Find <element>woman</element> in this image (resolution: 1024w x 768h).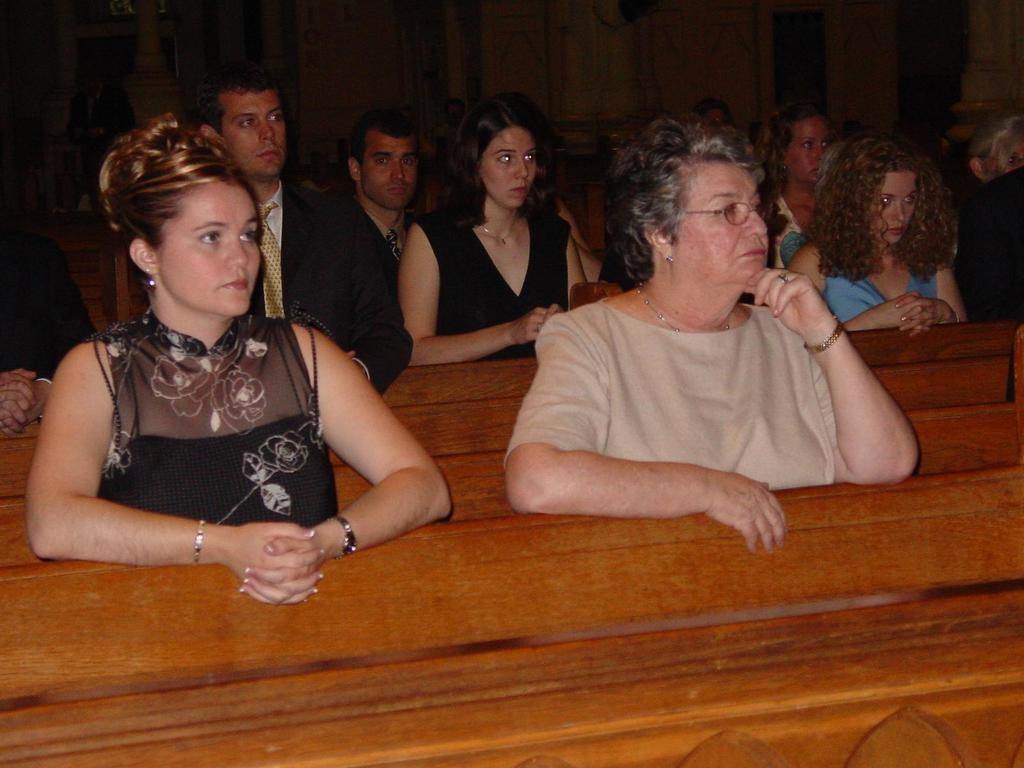
[501, 115, 924, 549].
